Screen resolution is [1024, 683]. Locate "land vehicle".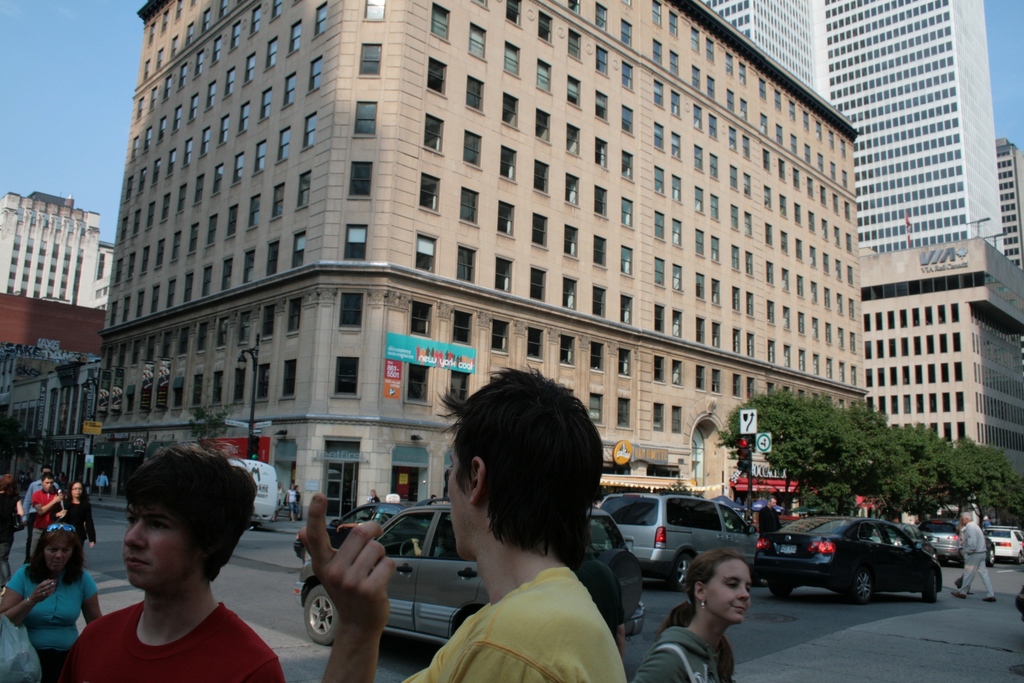
detection(291, 497, 648, 644).
